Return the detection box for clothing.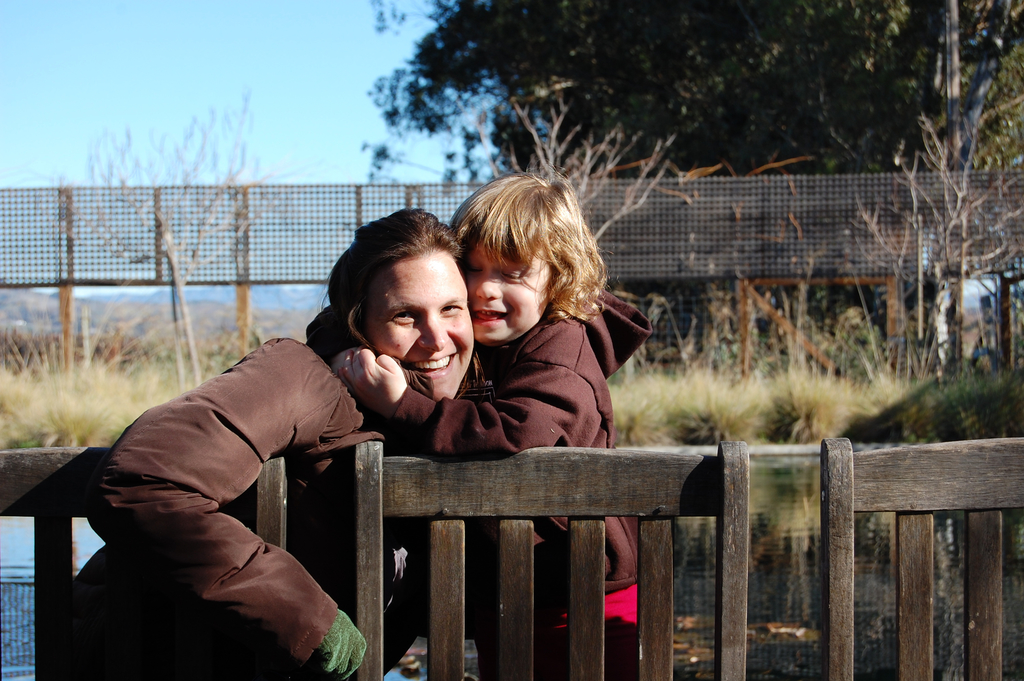
[x1=393, y1=316, x2=645, y2=680].
